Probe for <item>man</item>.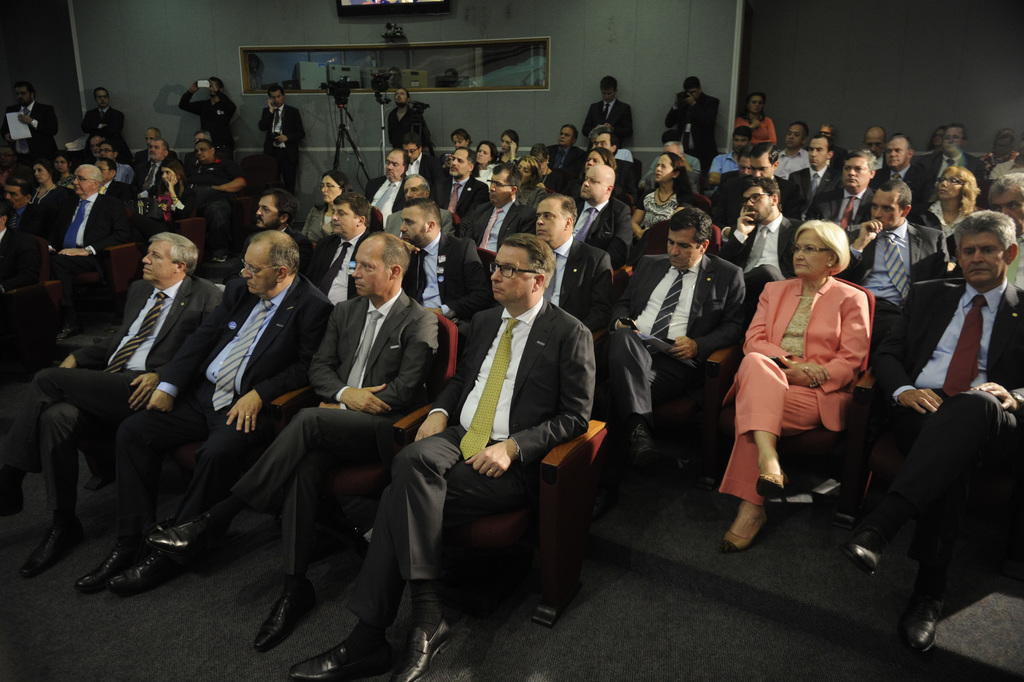
Probe result: detection(98, 136, 124, 189).
